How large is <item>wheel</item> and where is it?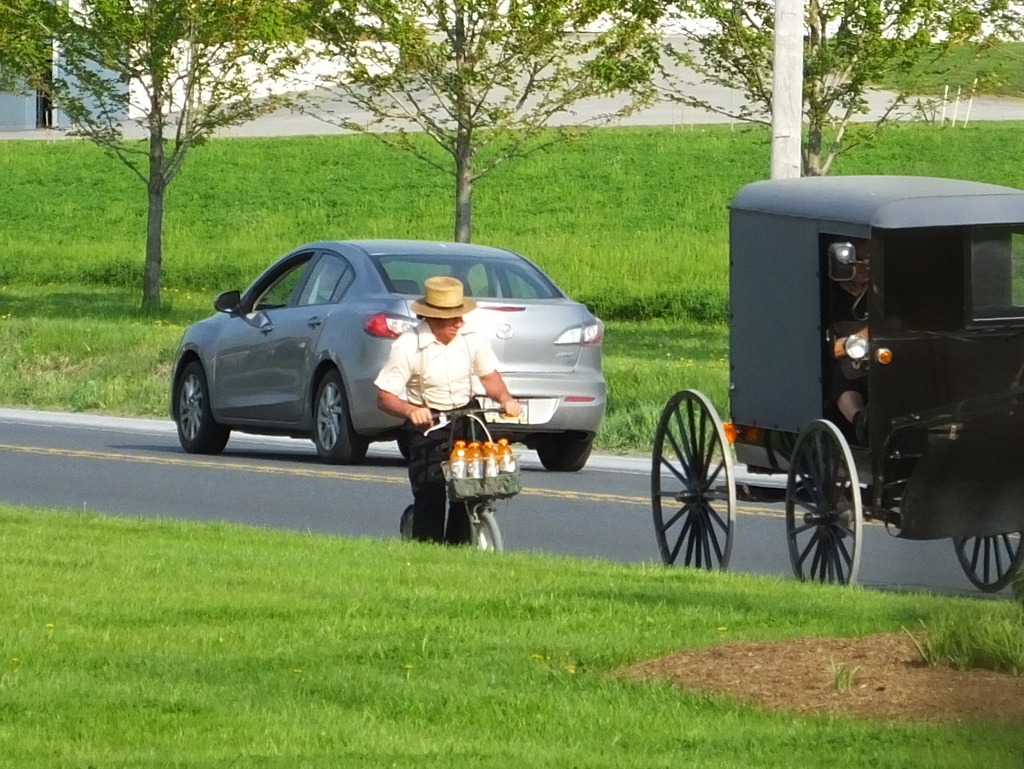
Bounding box: 472:510:506:551.
